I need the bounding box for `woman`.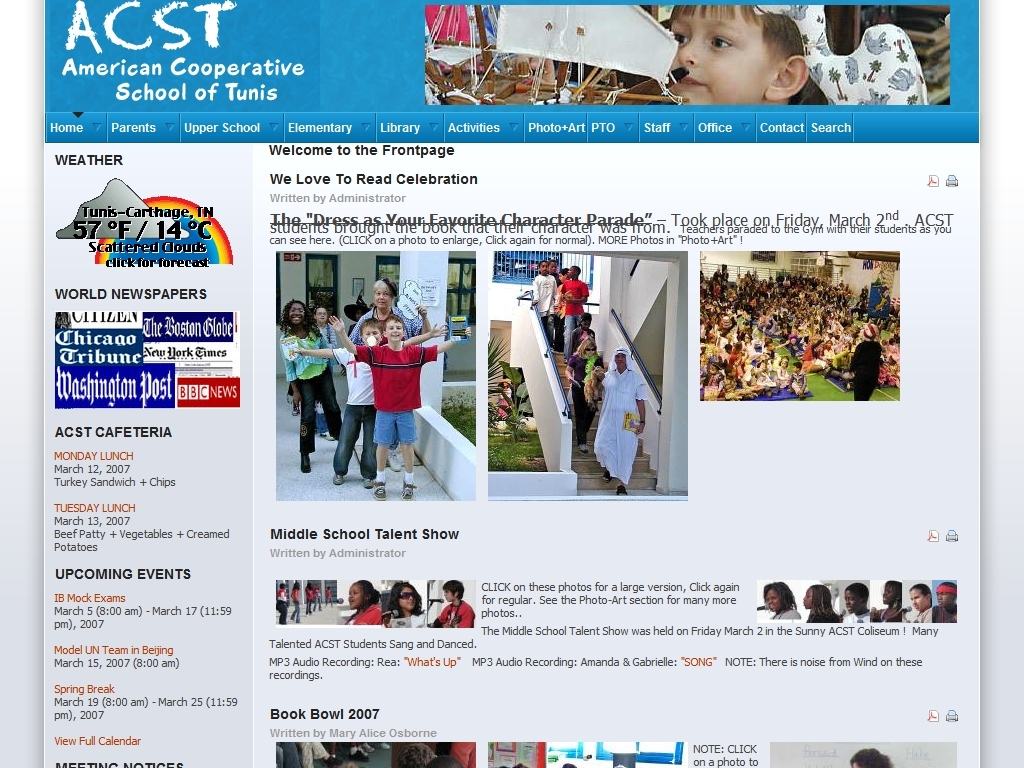
Here it is: (left=280, top=300, right=342, bottom=463).
